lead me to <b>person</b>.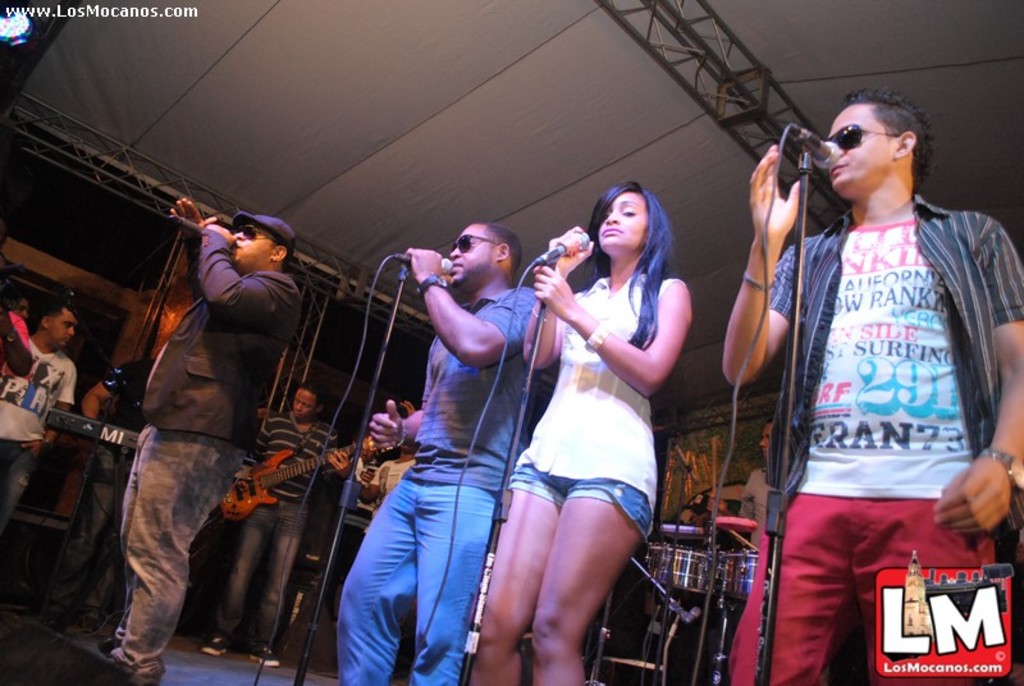
Lead to box(195, 378, 357, 676).
